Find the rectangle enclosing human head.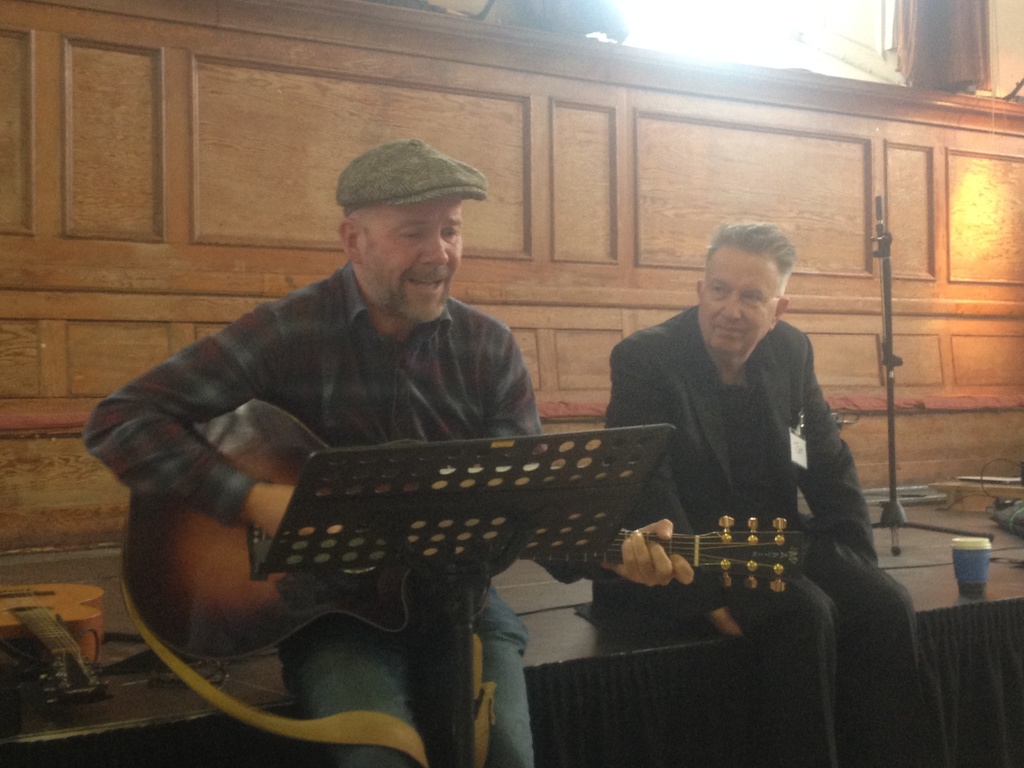
(x1=334, y1=143, x2=465, y2=321).
